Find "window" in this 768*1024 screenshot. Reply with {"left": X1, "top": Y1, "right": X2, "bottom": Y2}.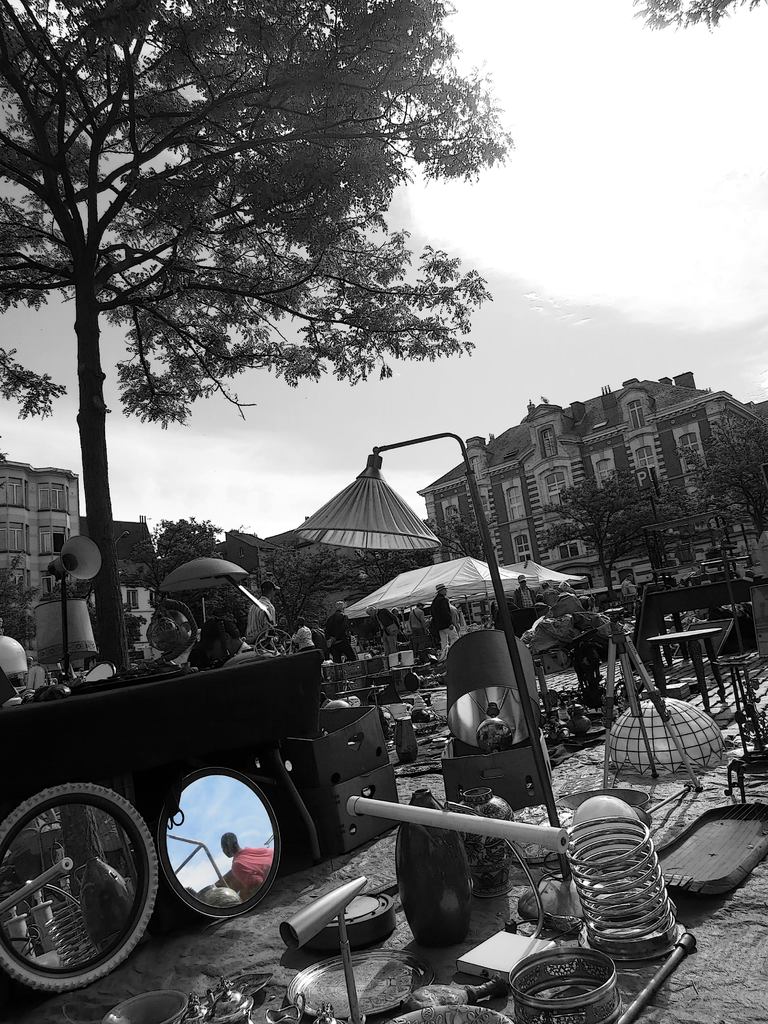
{"left": 556, "top": 538, "right": 584, "bottom": 563}.
